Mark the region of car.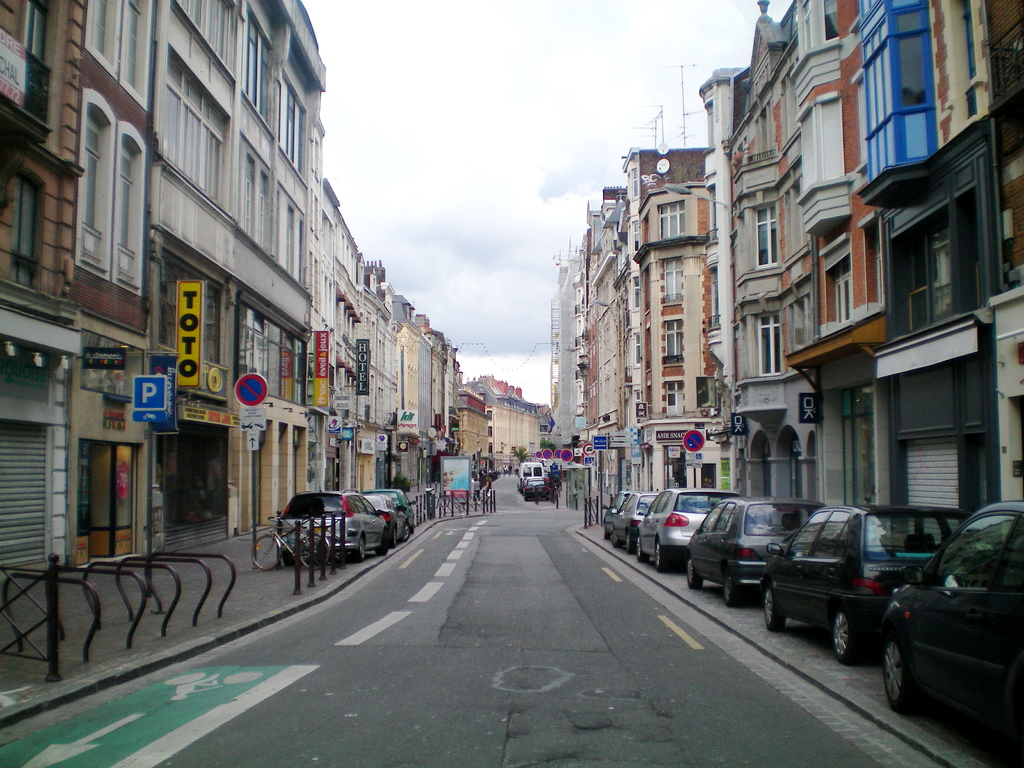
Region: bbox(269, 490, 395, 568).
